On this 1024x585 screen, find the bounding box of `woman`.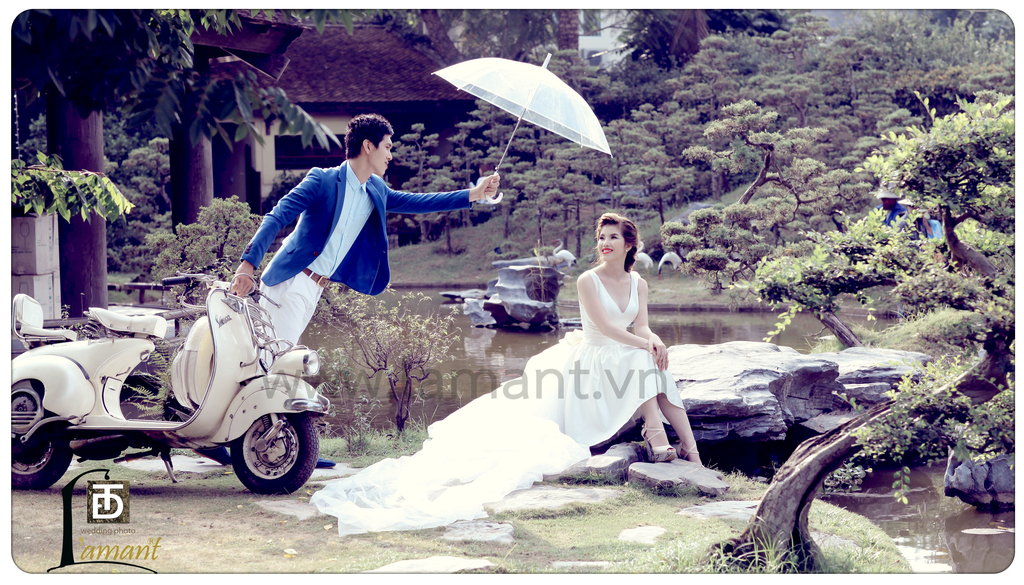
Bounding box: [x1=308, y1=212, x2=704, y2=536].
